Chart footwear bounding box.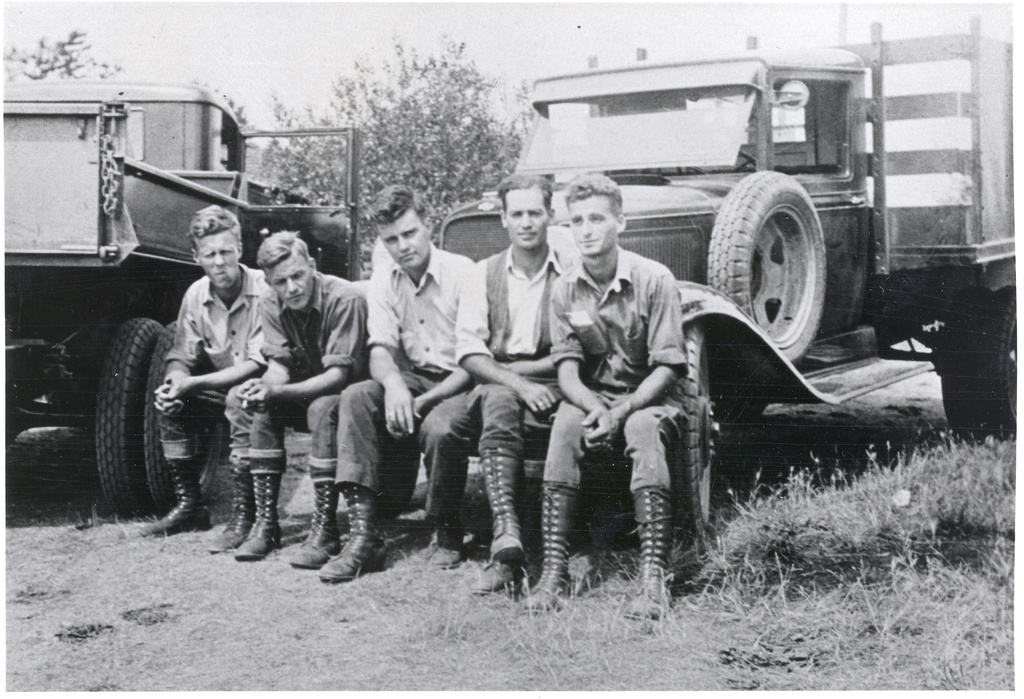
Charted: (286,478,344,570).
